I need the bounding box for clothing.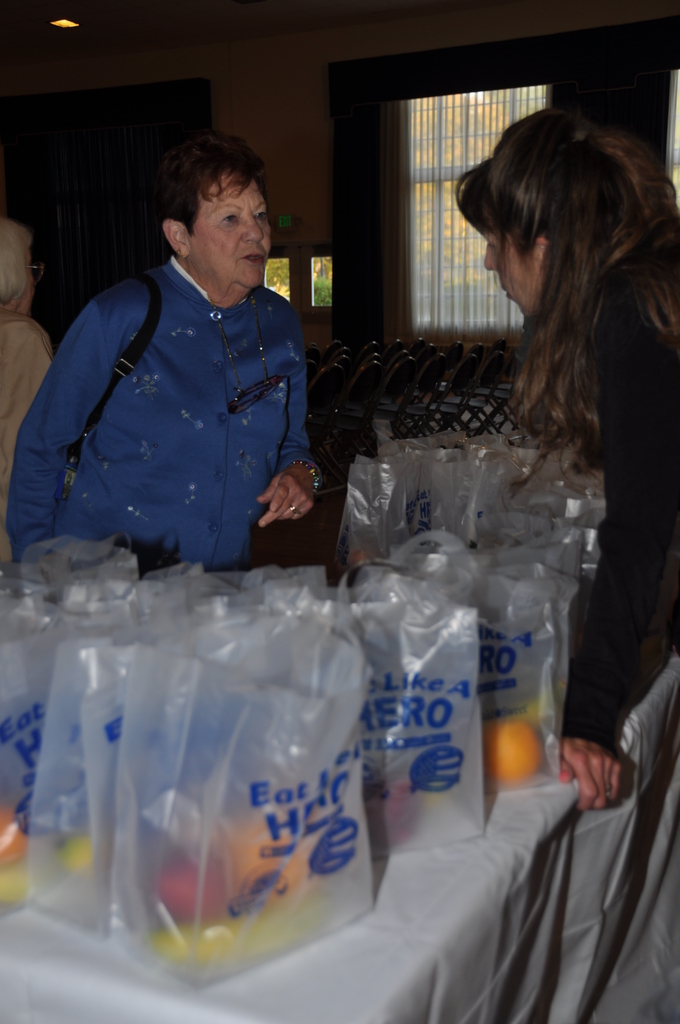
Here it is: box=[36, 210, 328, 585].
